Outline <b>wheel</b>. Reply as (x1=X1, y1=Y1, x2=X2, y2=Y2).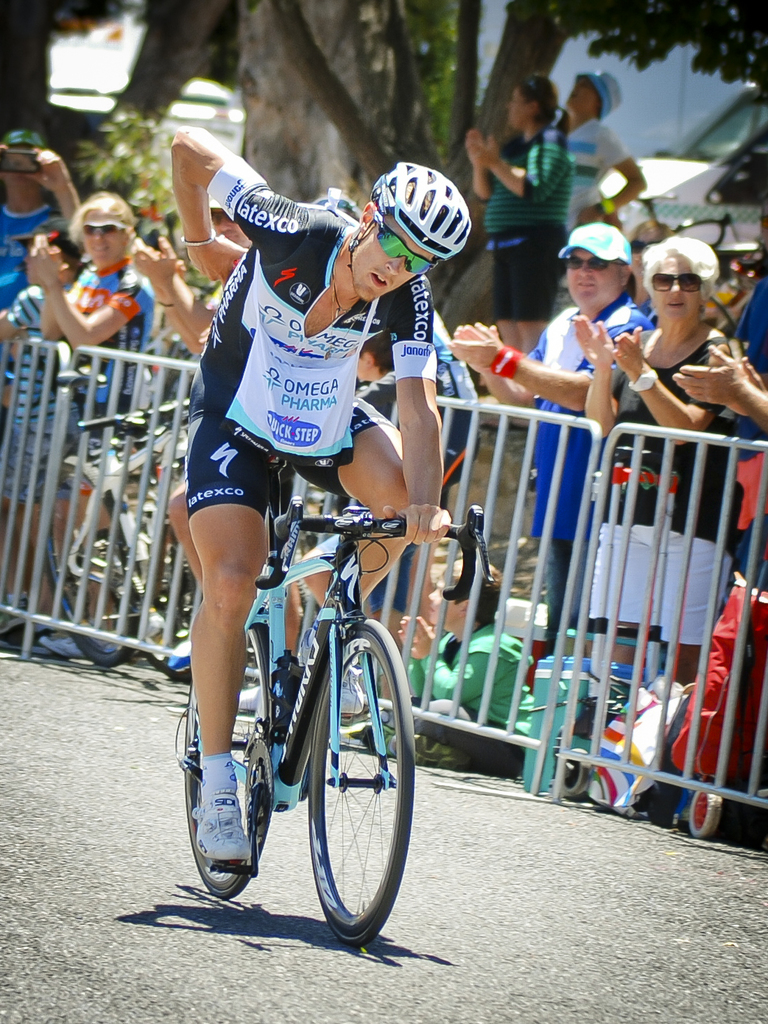
(x1=148, y1=520, x2=195, y2=666).
